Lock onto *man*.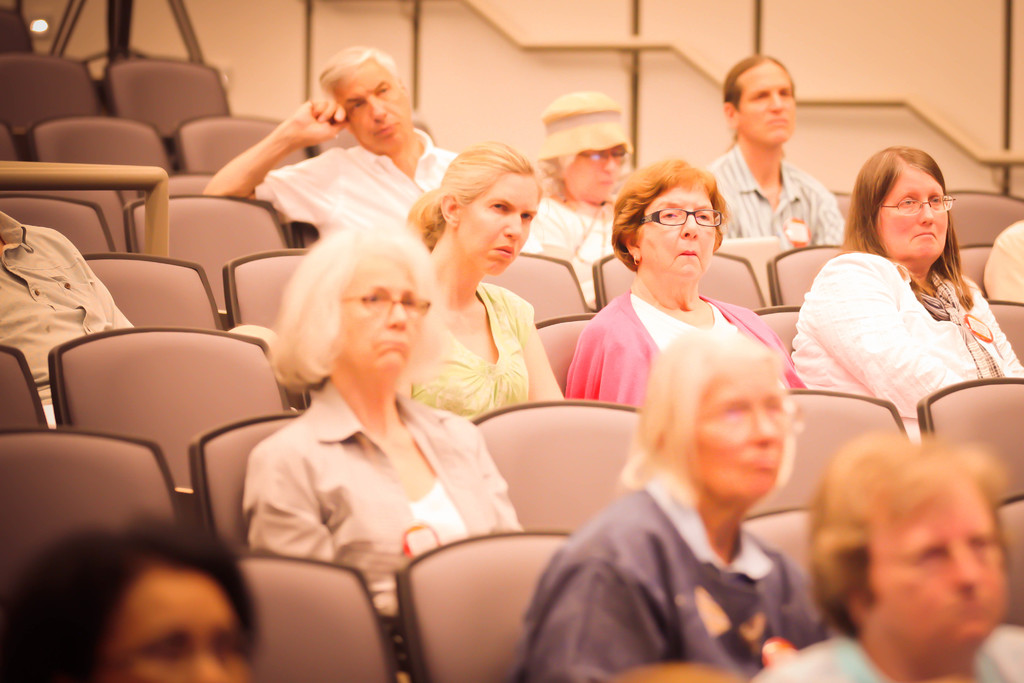
Locked: detection(718, 76, 853, 286).
